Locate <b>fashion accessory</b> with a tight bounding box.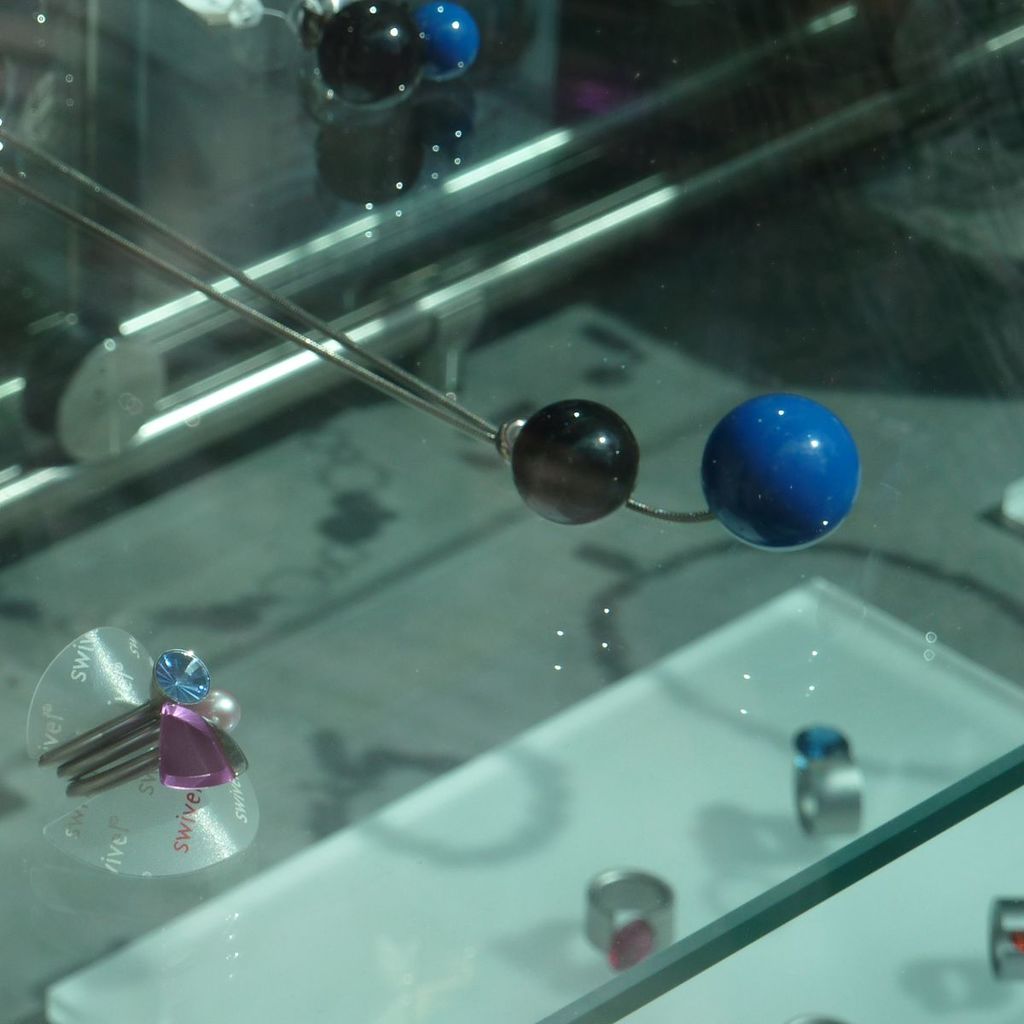
<bbox>582, 866, 678, 976</bbox>.
